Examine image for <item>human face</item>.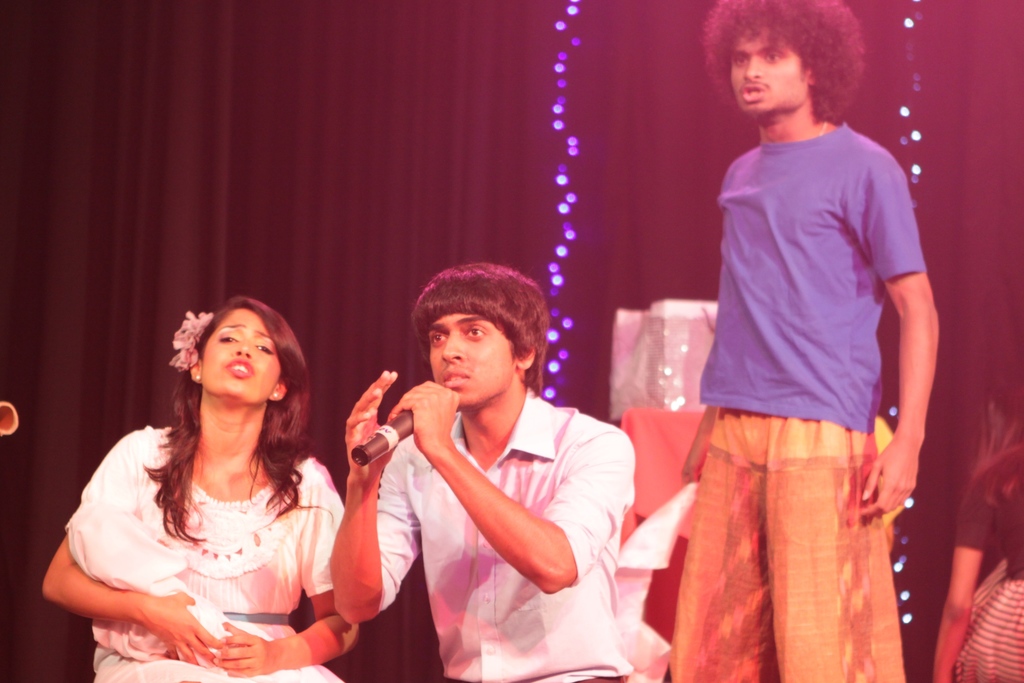
Examination result: region(429, 313, 514, 412).
